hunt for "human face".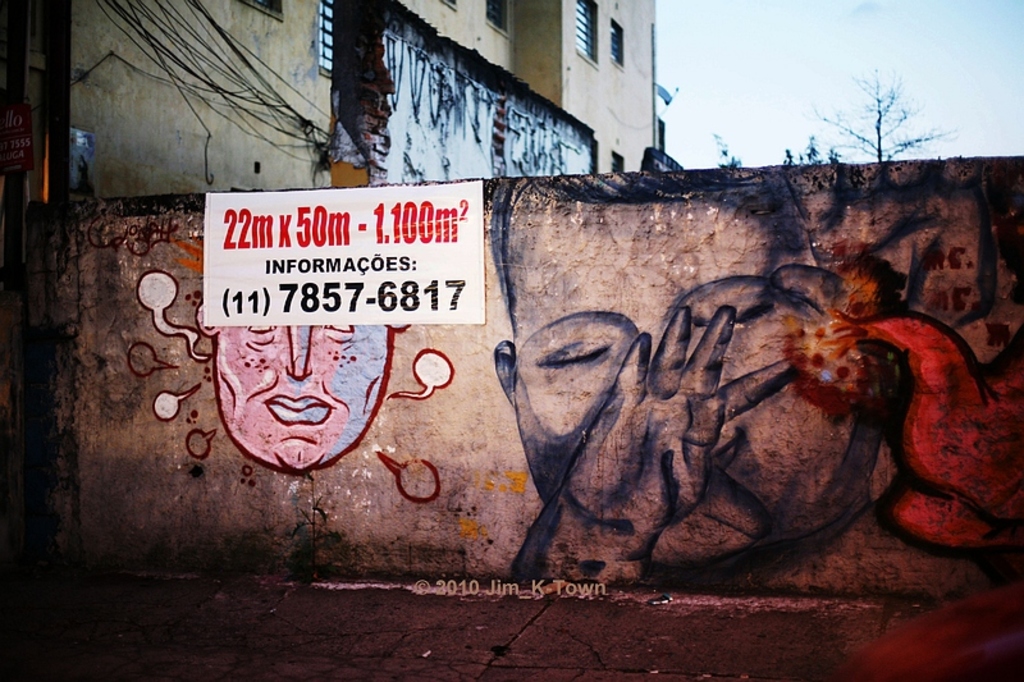
Hunted down at 507, 201, 876, 578.
